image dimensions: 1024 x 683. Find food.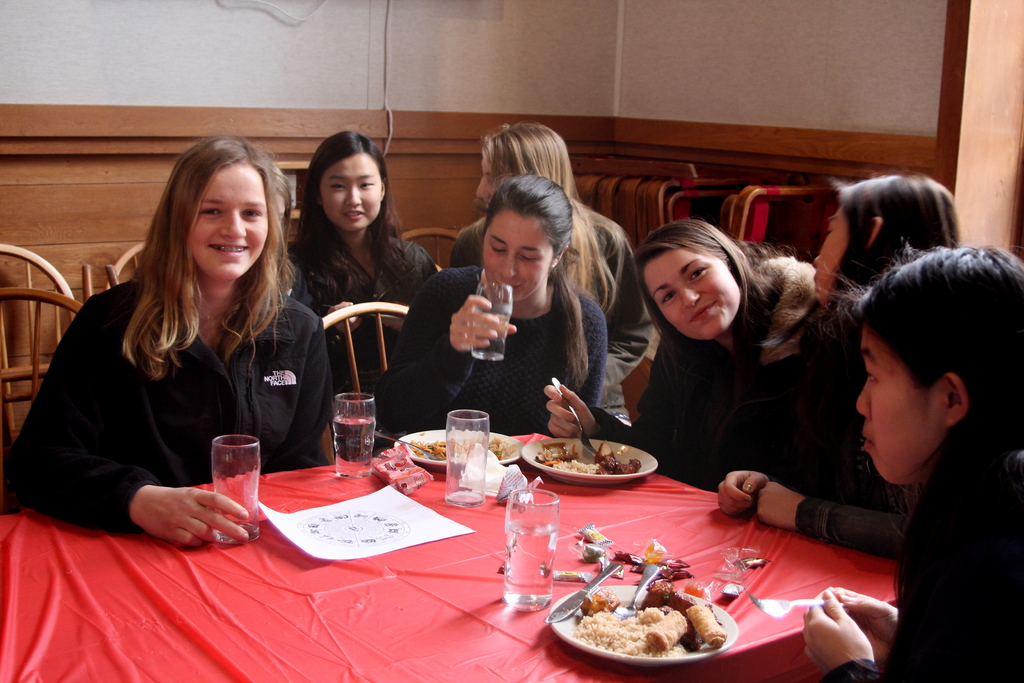
(535,444,639,475).
